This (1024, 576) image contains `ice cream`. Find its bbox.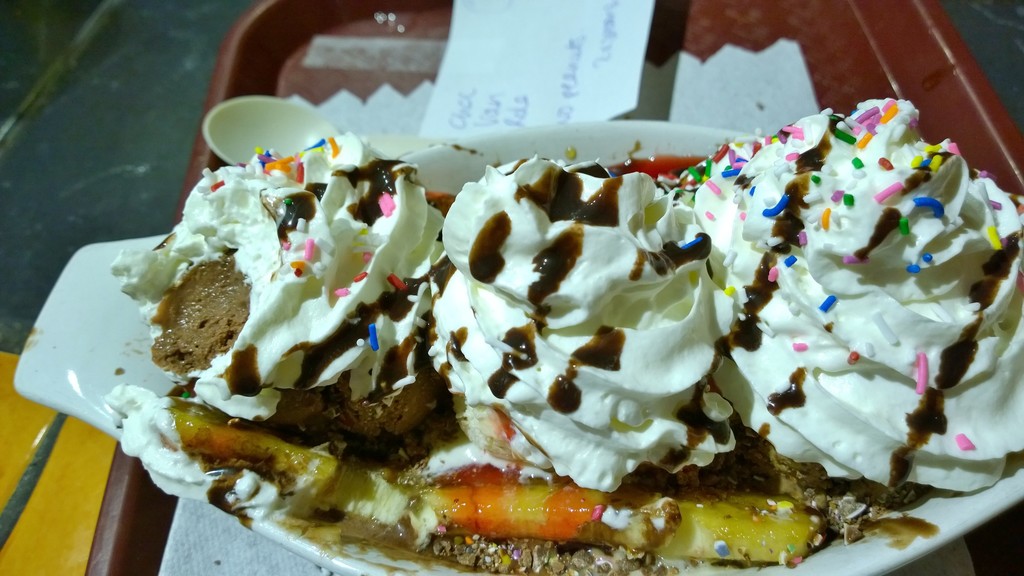
x1=425, y1=152, x2=737, y2=499.
